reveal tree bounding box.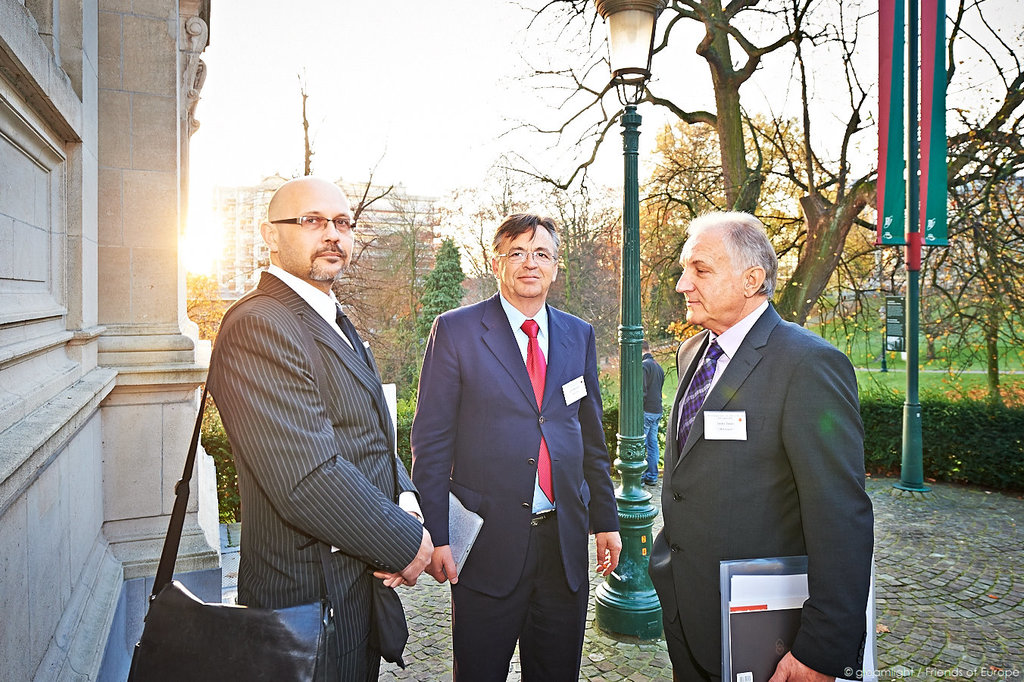
Revealed: [x1=256, y1=75, x2=400, y2=352].
